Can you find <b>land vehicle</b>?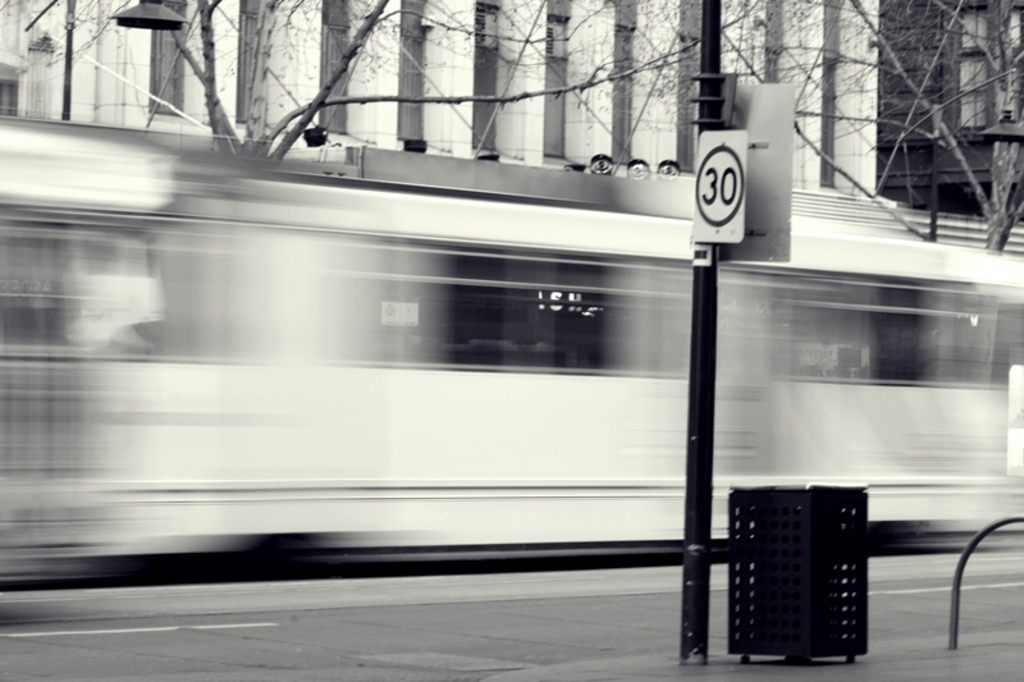
Yes, bounding box: x1=18 y1=101 x2=1023 y2=656.
